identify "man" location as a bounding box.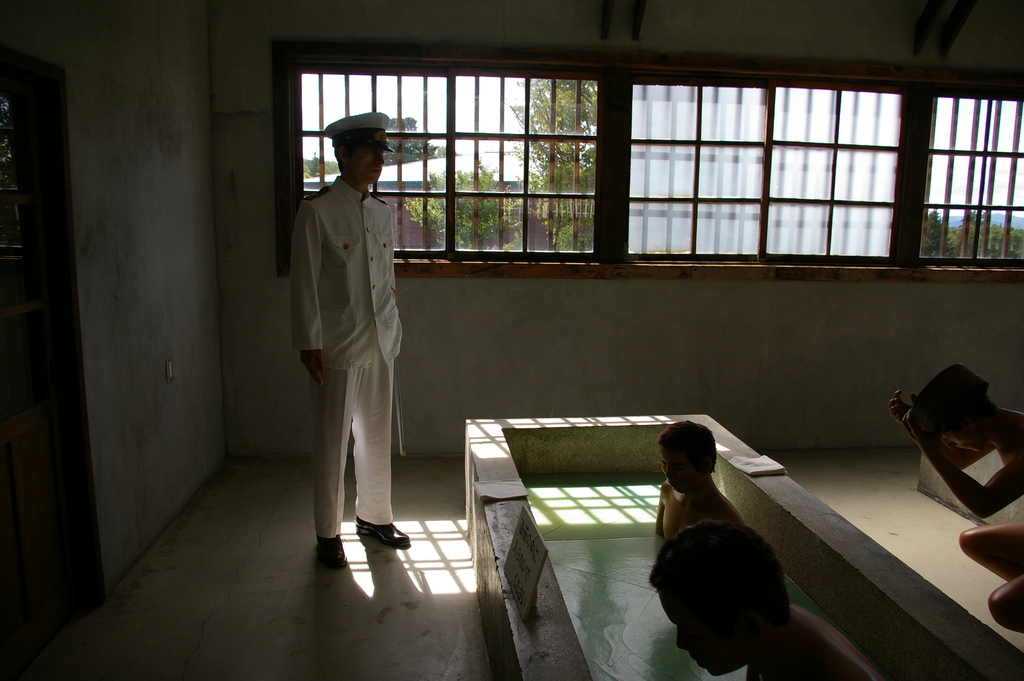
296,106,422,566.
